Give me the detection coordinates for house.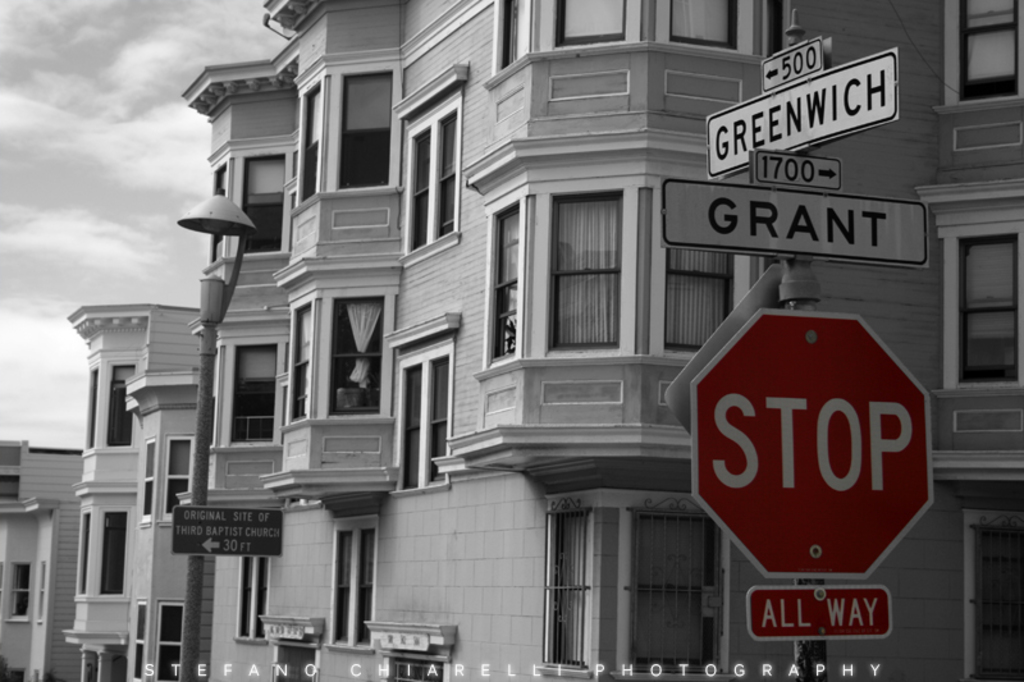
rect(182, 0, 1019, 678).
